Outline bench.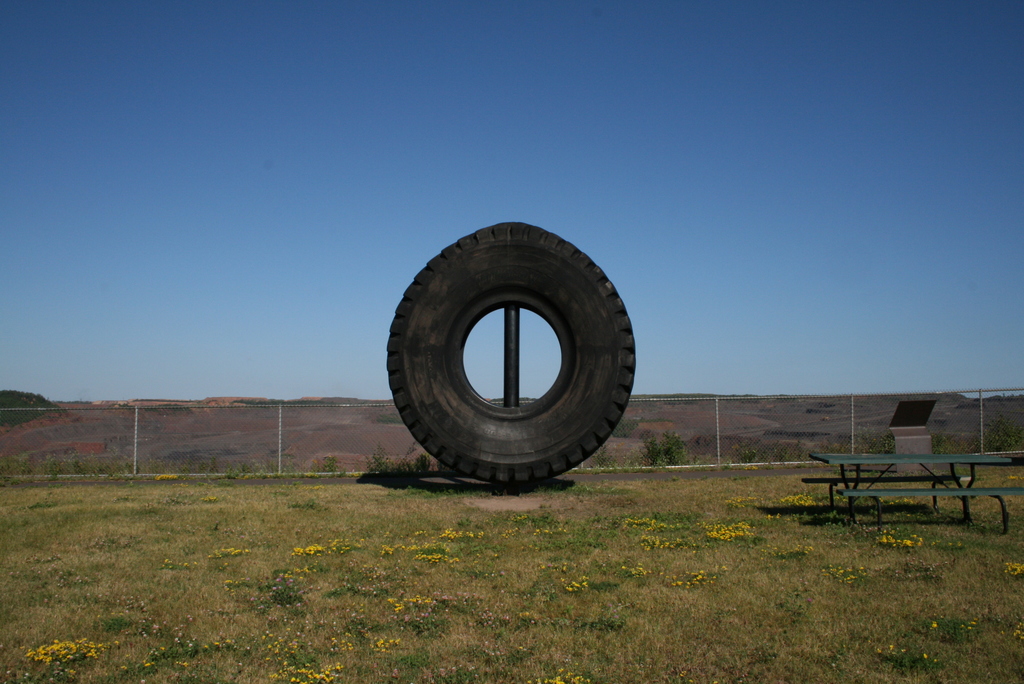
Outline: pyautogui.locateOnScreen(801, 455, 1023, 534).
